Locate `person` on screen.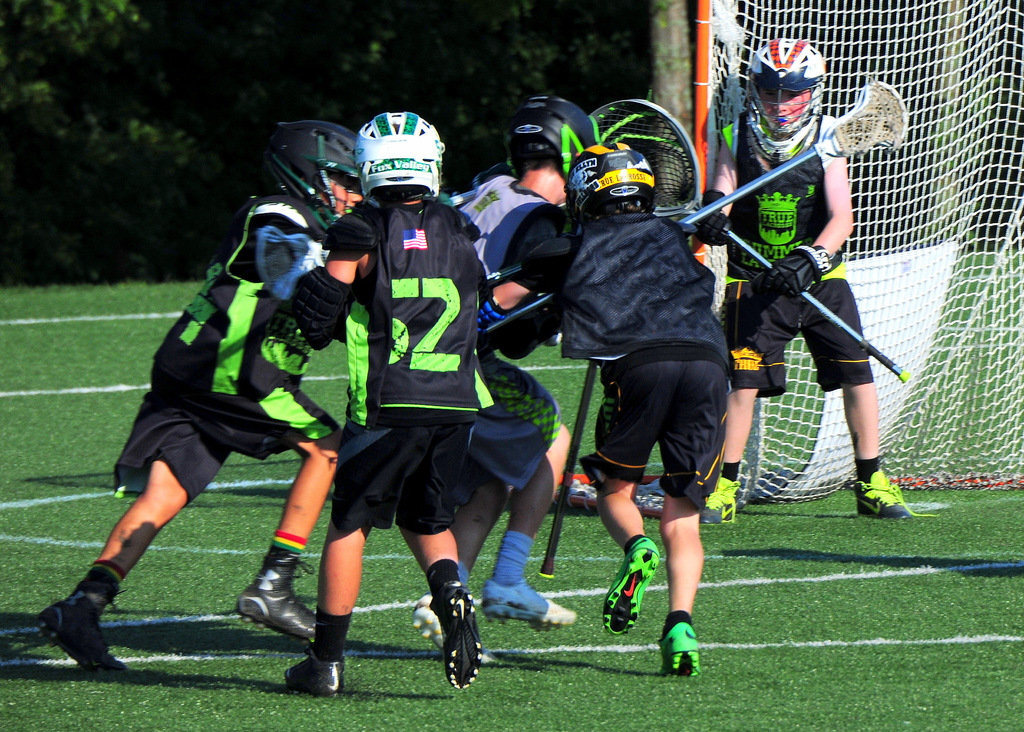
On screen at {"left": 687, "top": 39, "right": 939, "bottom": 525}.
